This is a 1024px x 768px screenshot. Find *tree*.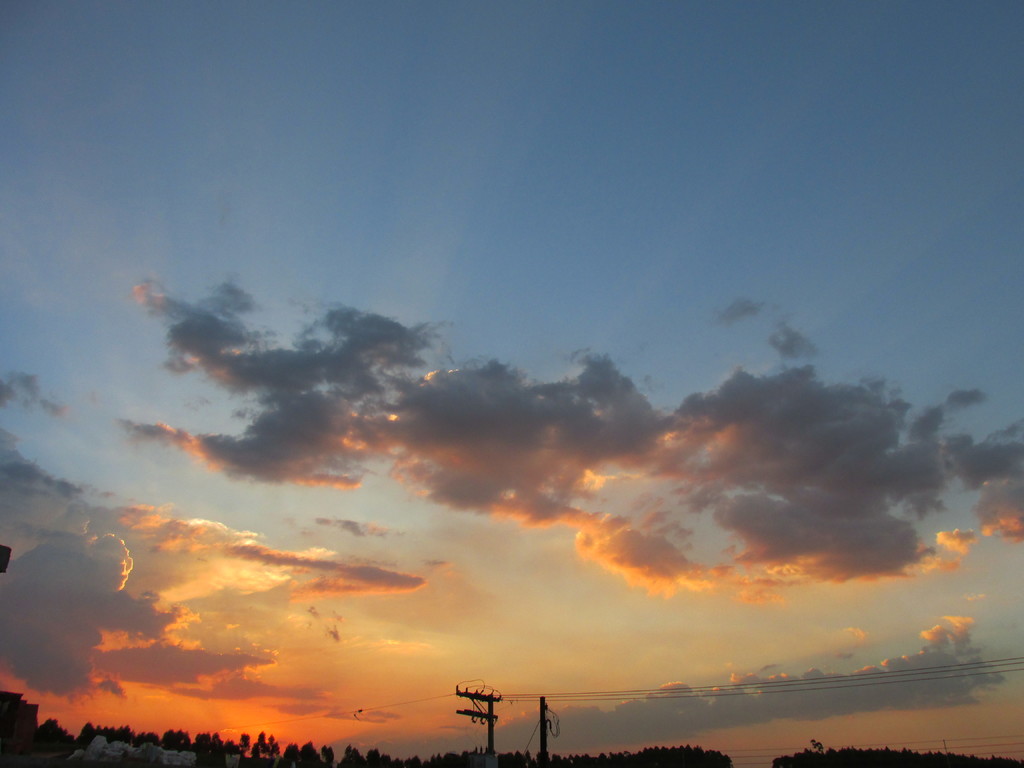
Bounding box: x1=339 y1=745 x2=365 y2=767.
